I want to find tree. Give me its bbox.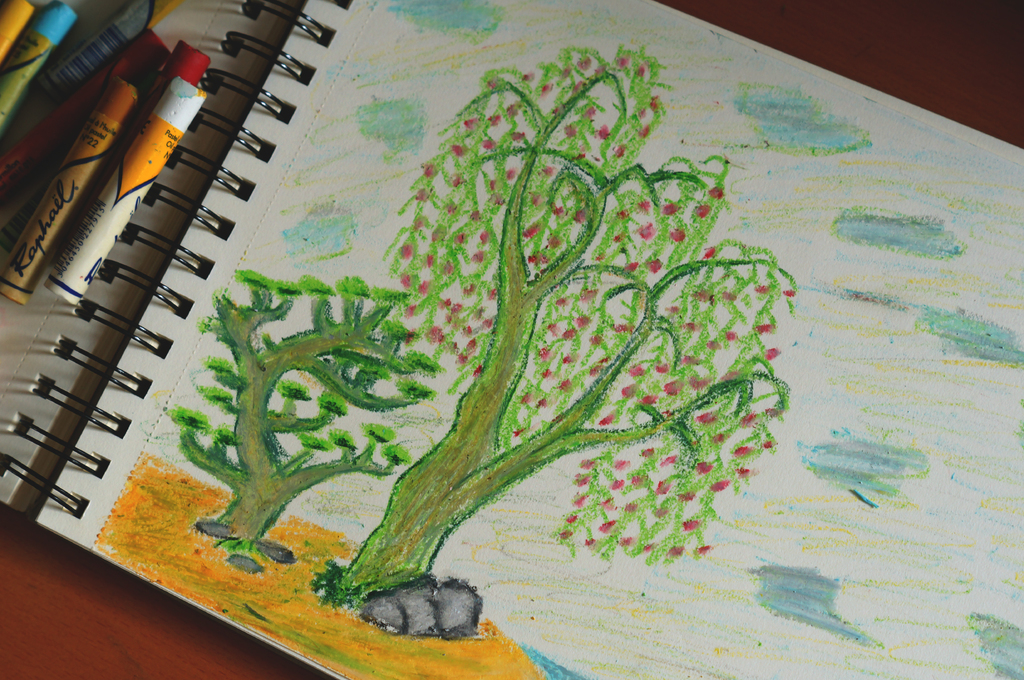
Rect(166, 274, 447, 544).
